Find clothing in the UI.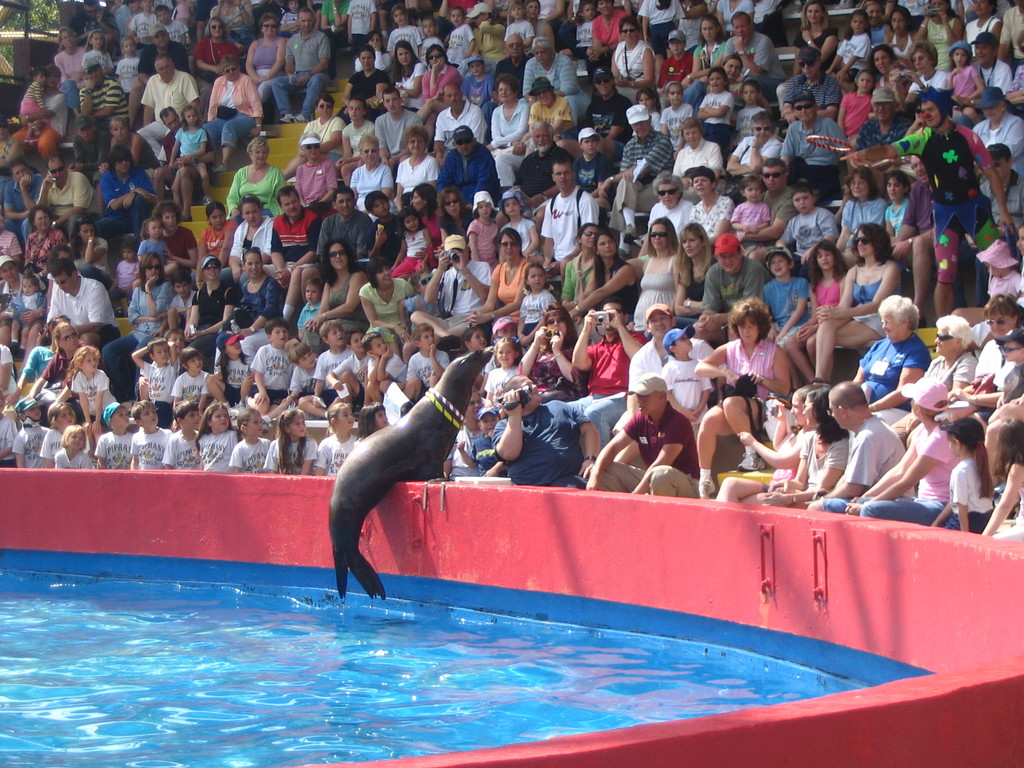
UI element at <region>779, 114, 846, 206</region>.
